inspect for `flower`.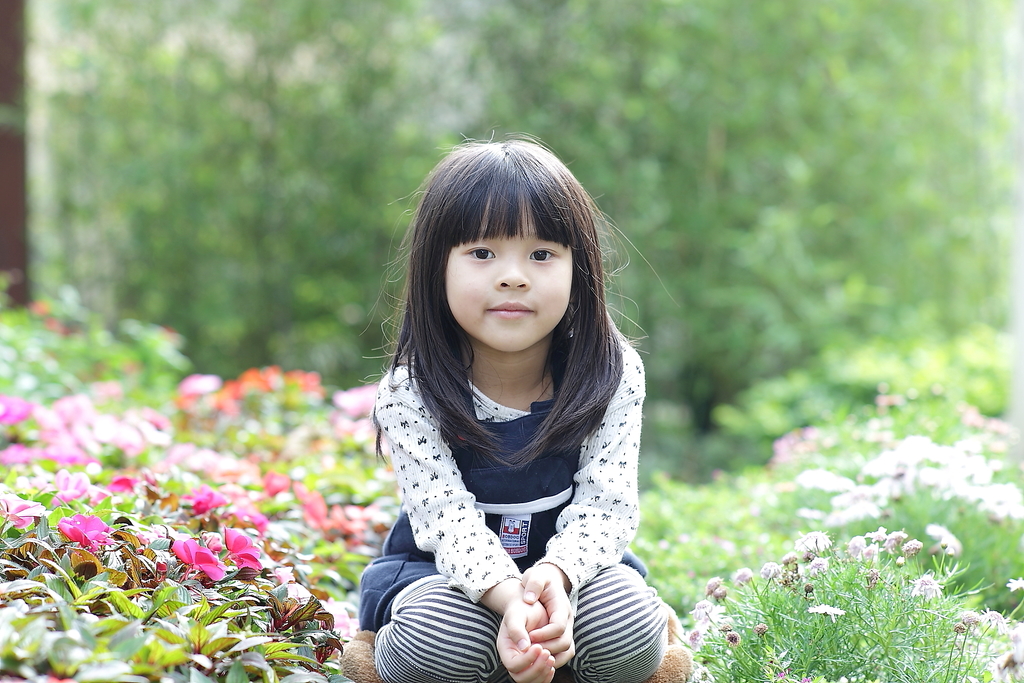
Inspection: (left=218, top=523, right=264, bottom=572).
